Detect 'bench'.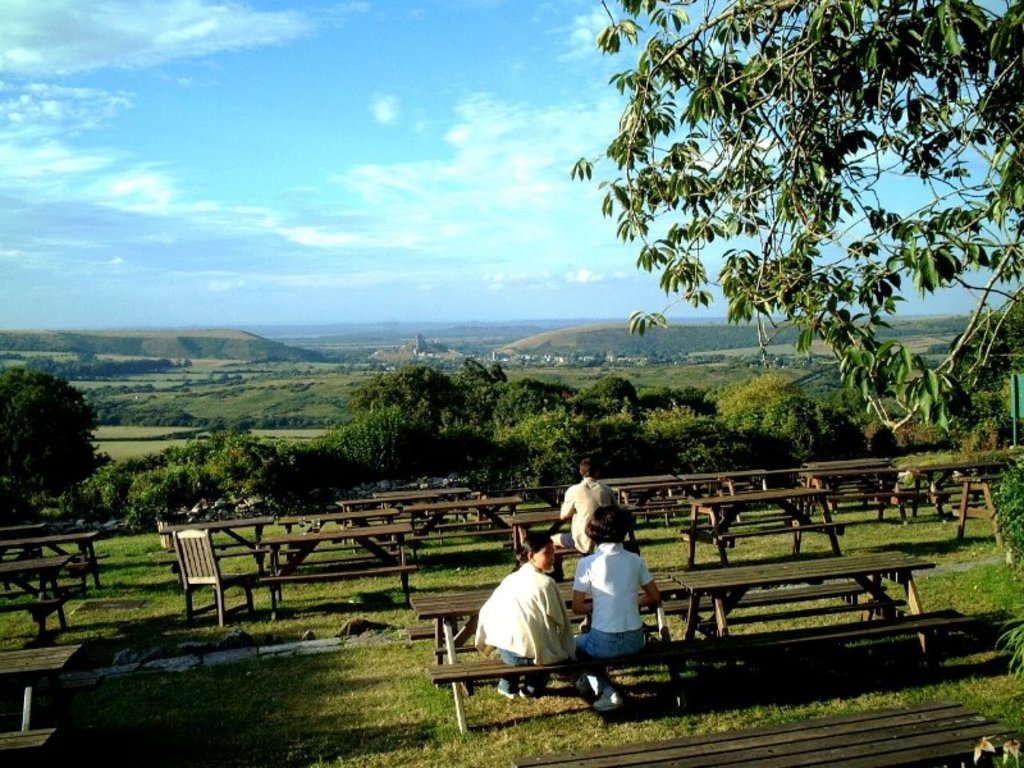
Detected at (0, 646, 82, 750).
